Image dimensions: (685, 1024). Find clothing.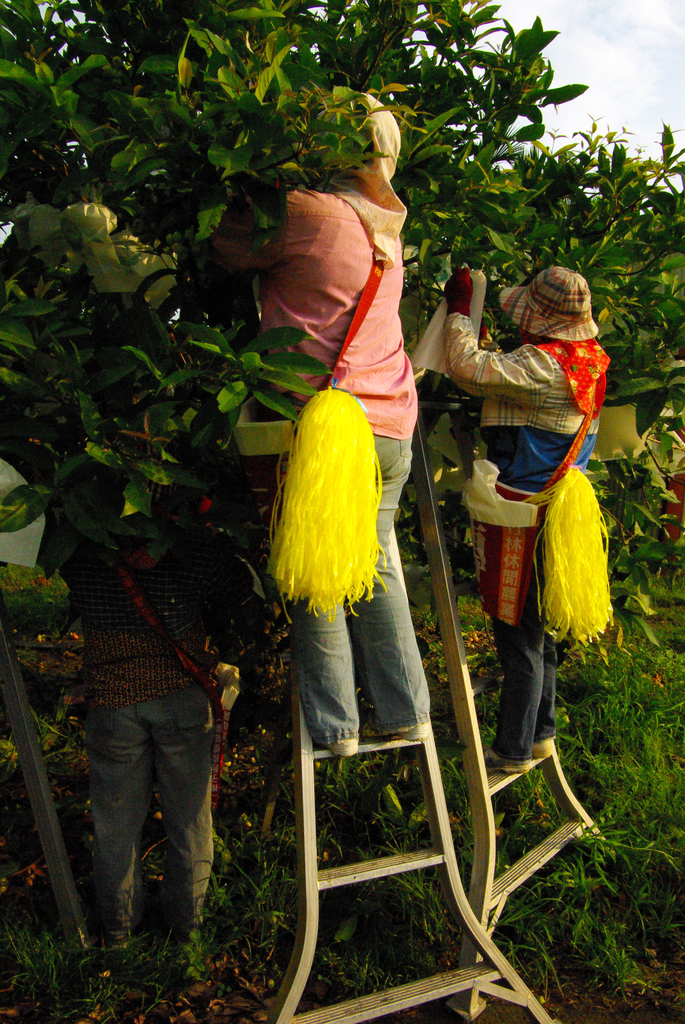
[left=438, top=310, right=613, bottom=749].
